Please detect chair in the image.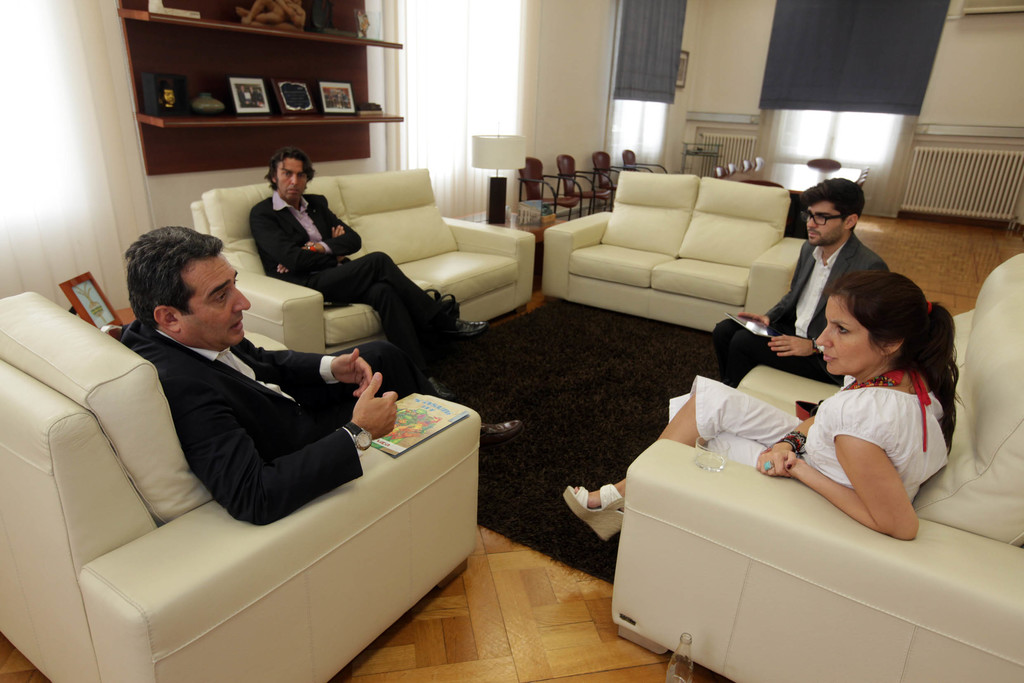
bbox=[619, 148, 666, 173].
